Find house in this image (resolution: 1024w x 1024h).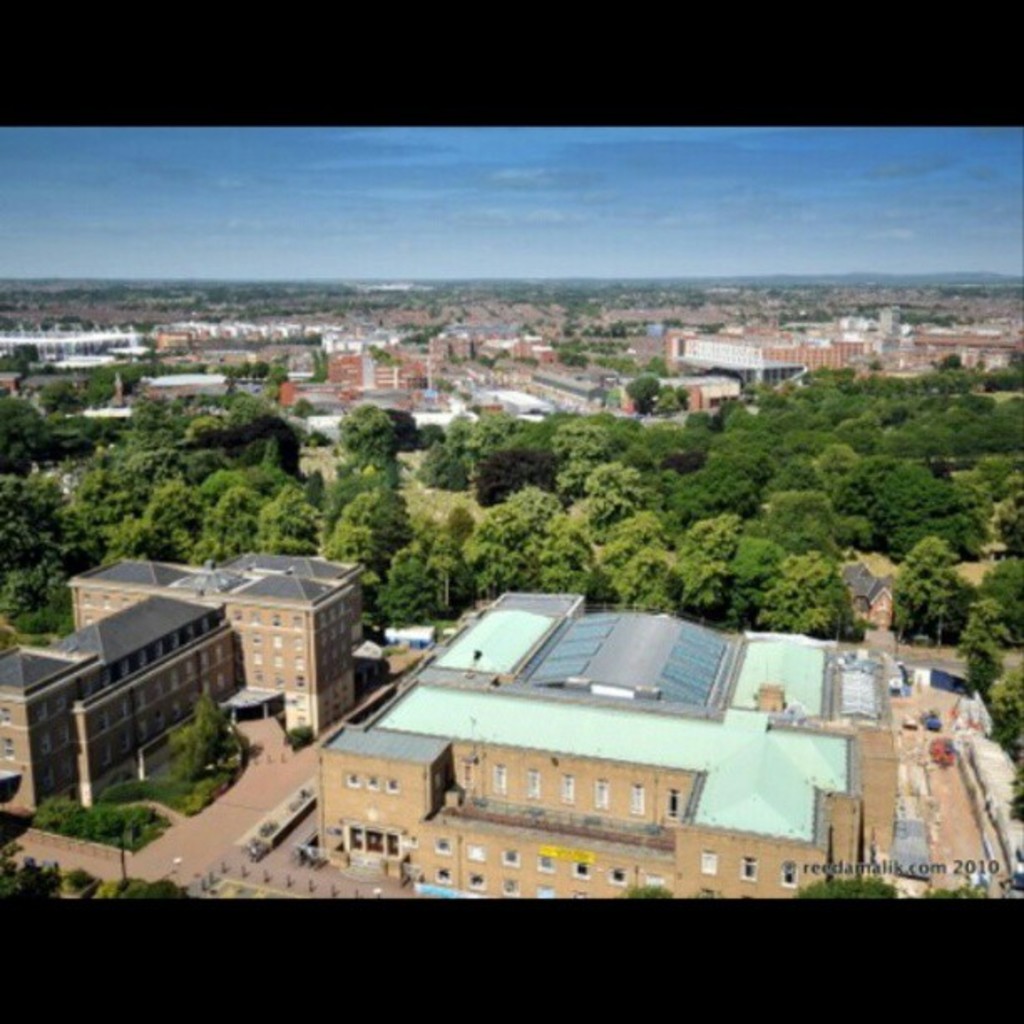
(320, 343, 423, 392).
